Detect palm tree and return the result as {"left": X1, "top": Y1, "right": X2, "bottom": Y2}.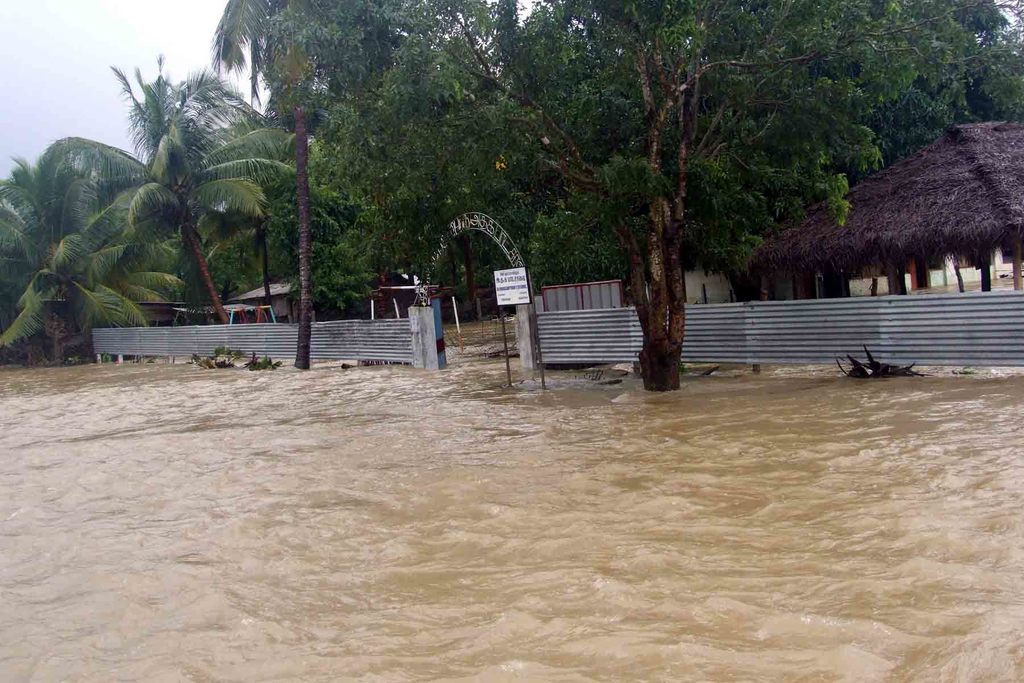
{"left": 54, "top": 74, "right": 289, "bottom": 352}.
